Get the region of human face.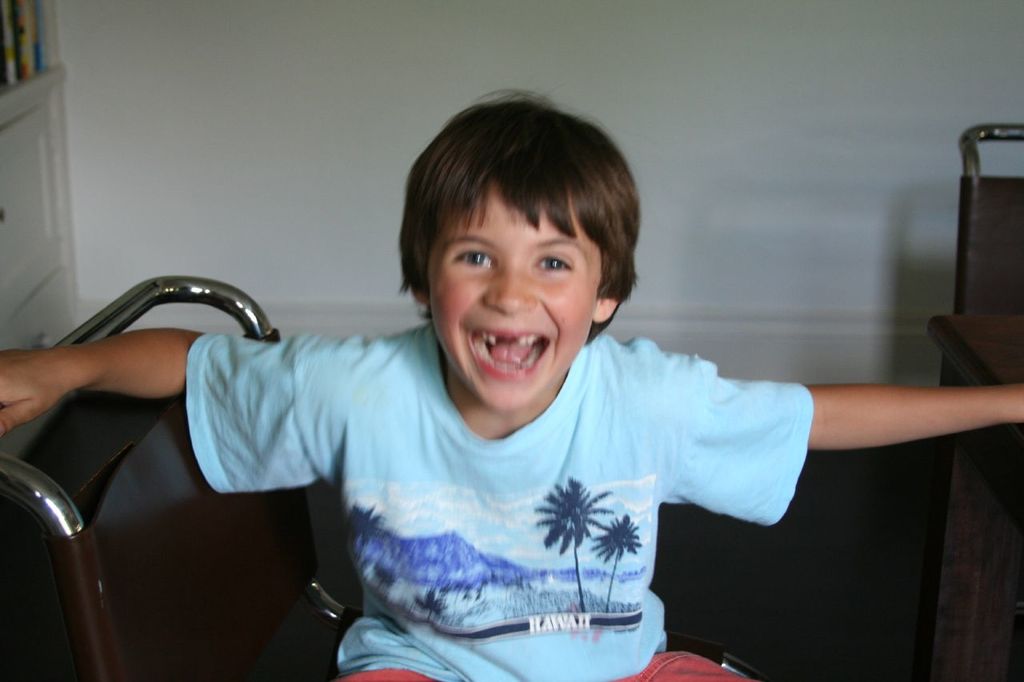
424:171:596:413.
